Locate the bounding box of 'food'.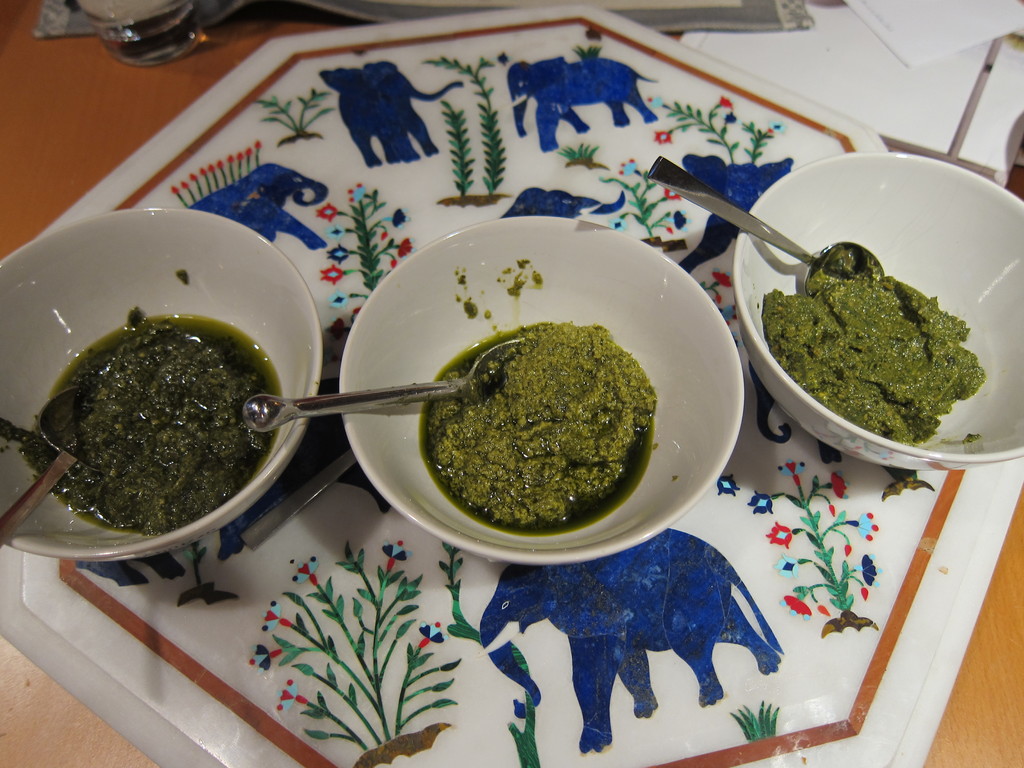
Bounding box: 0, 305, 279, 541.
